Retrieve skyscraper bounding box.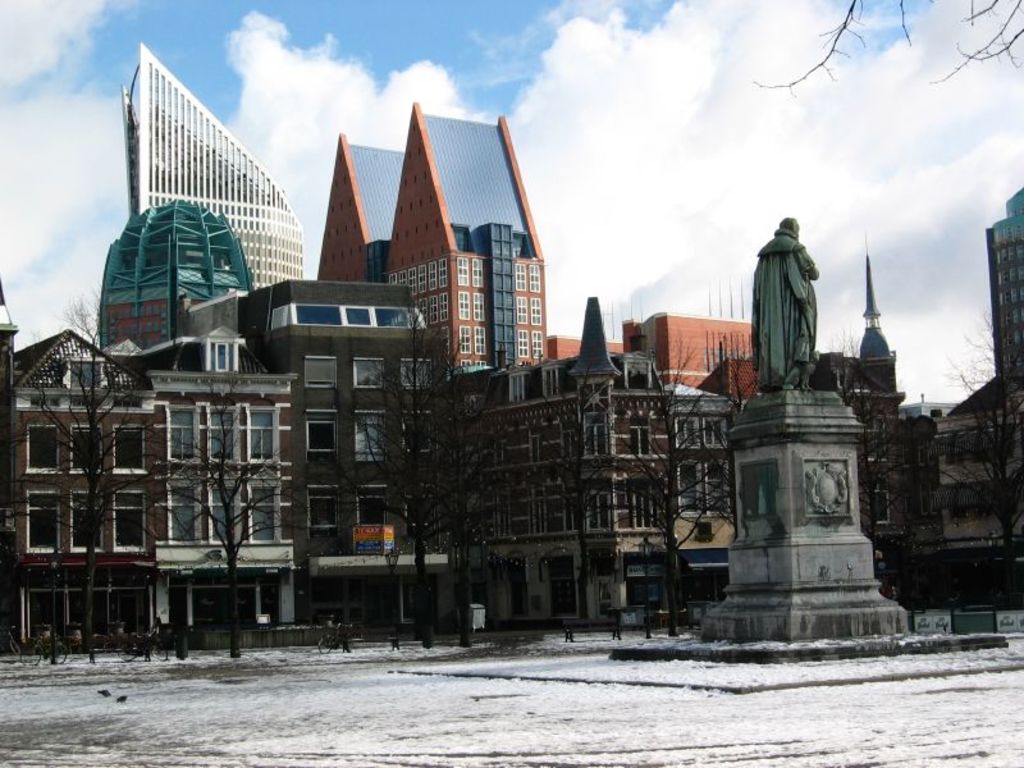
Bounding box: BBox(88, 174, 283, 355).
